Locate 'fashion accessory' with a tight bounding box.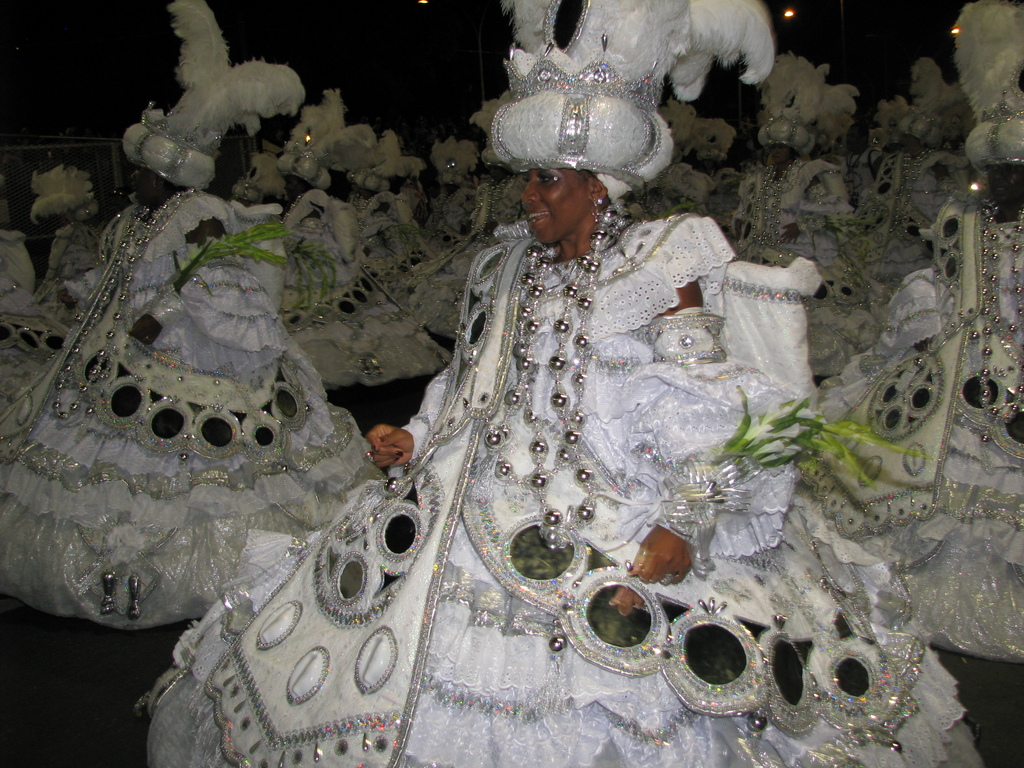
left=241, top=92, right=486, bottom=206.
